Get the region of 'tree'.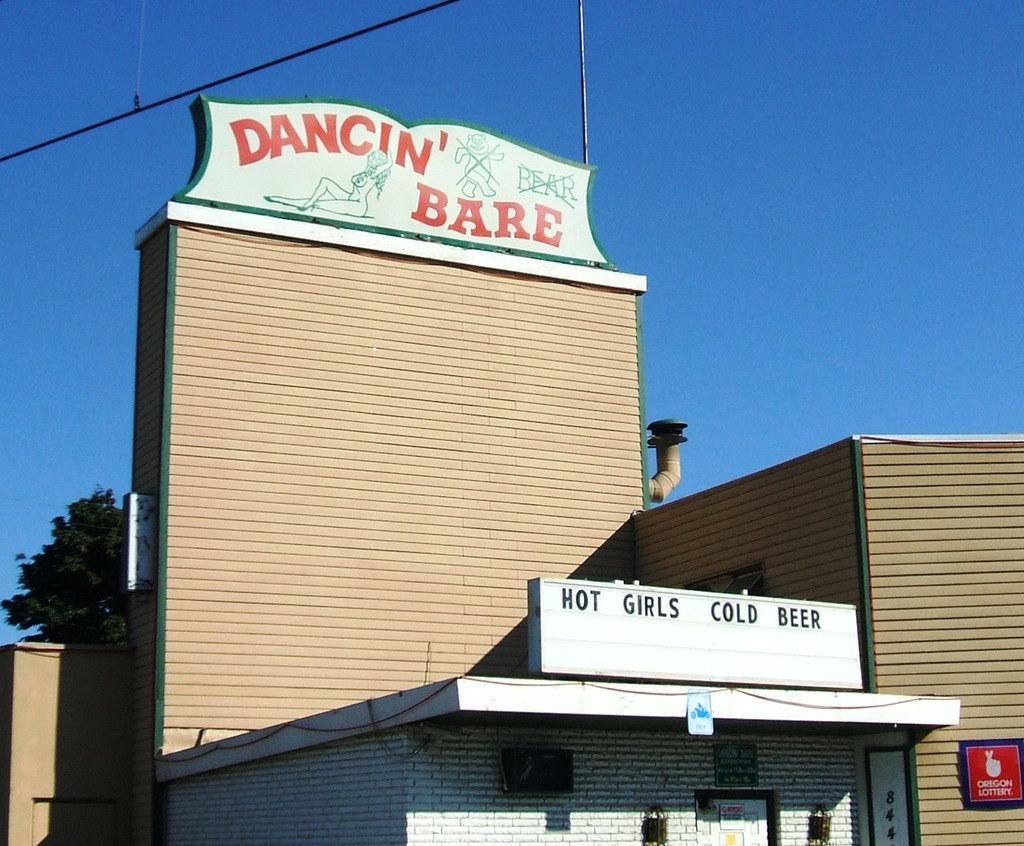
(18, 471, 107, 662).
